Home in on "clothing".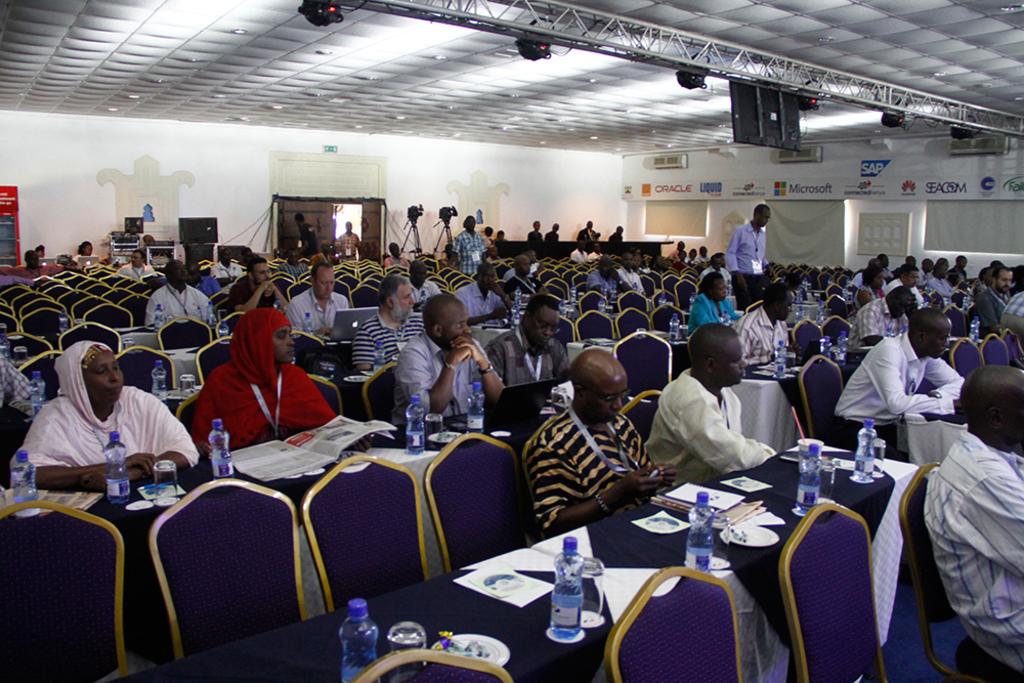
Homed in at x1=120, y1=261, x2=158, y2=279.
